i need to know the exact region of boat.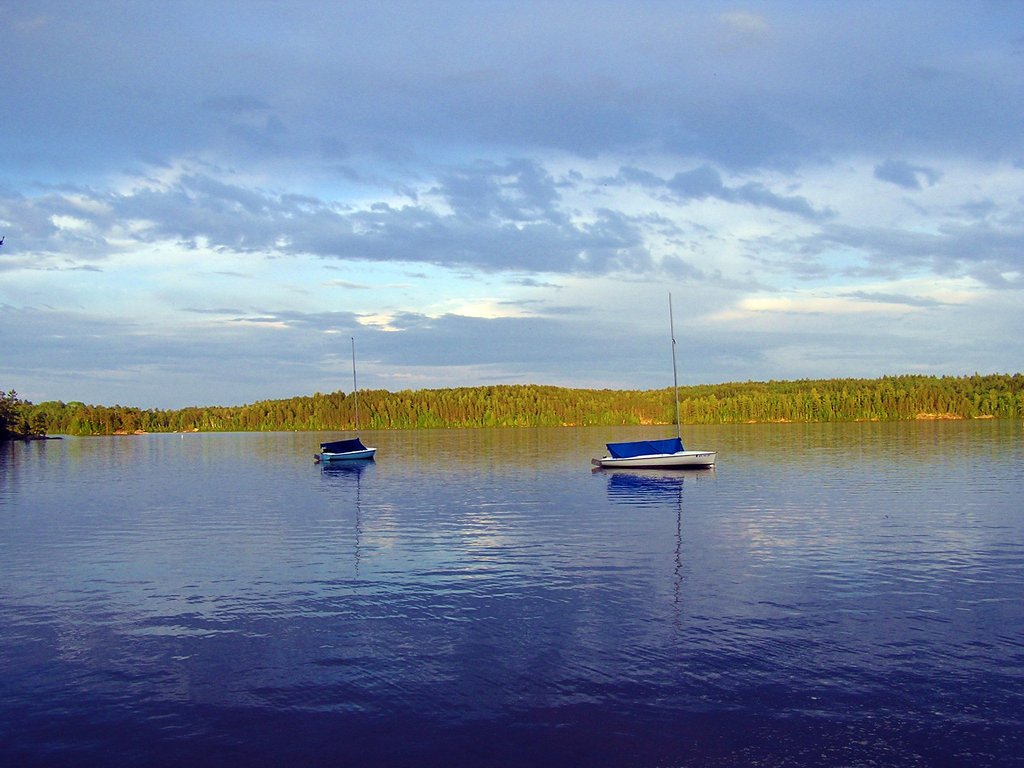
Region: 312/341/382/468.
